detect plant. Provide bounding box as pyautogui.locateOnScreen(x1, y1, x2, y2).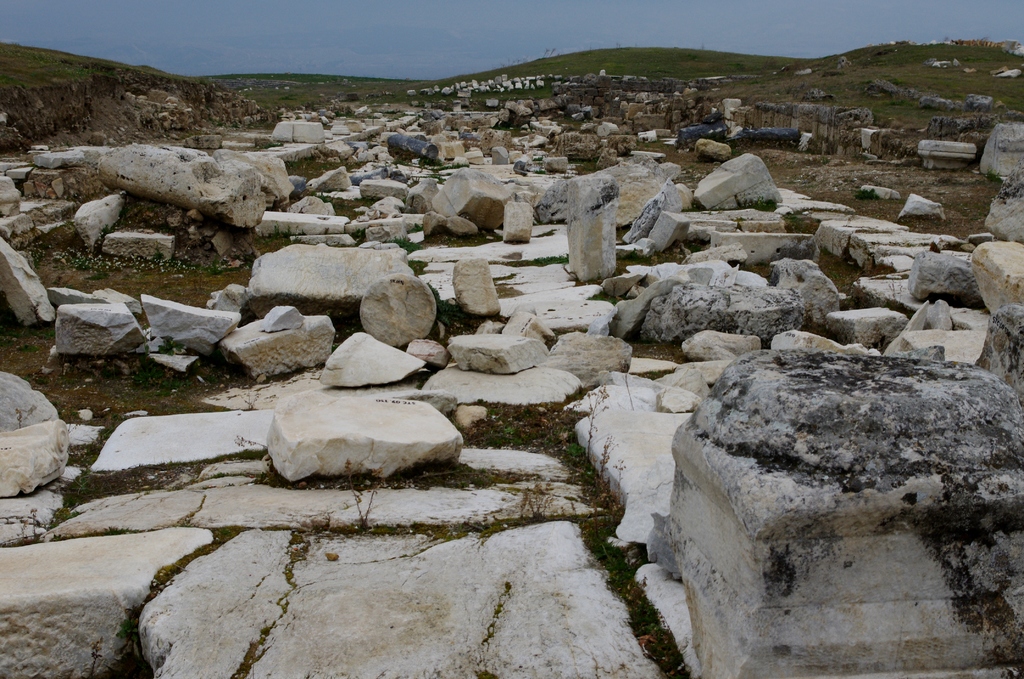
pyautogui.locateOnScreen(378, 232, 422, 254).
